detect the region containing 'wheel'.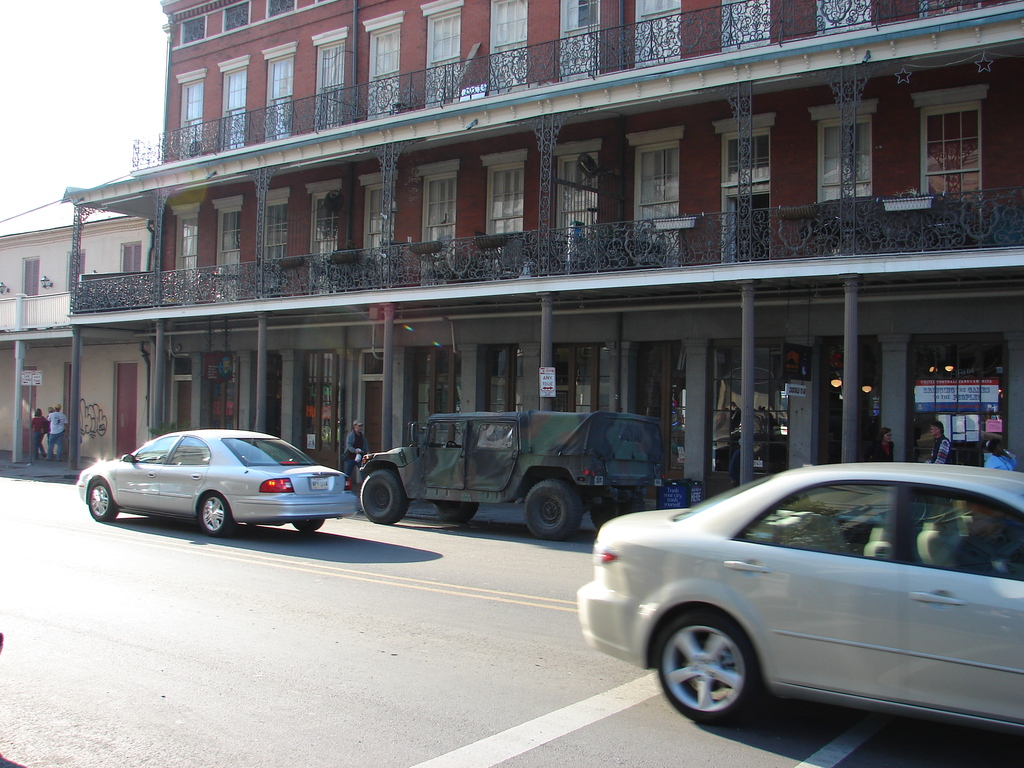
<bbox>518, 474, 584, 544</bbox>.
